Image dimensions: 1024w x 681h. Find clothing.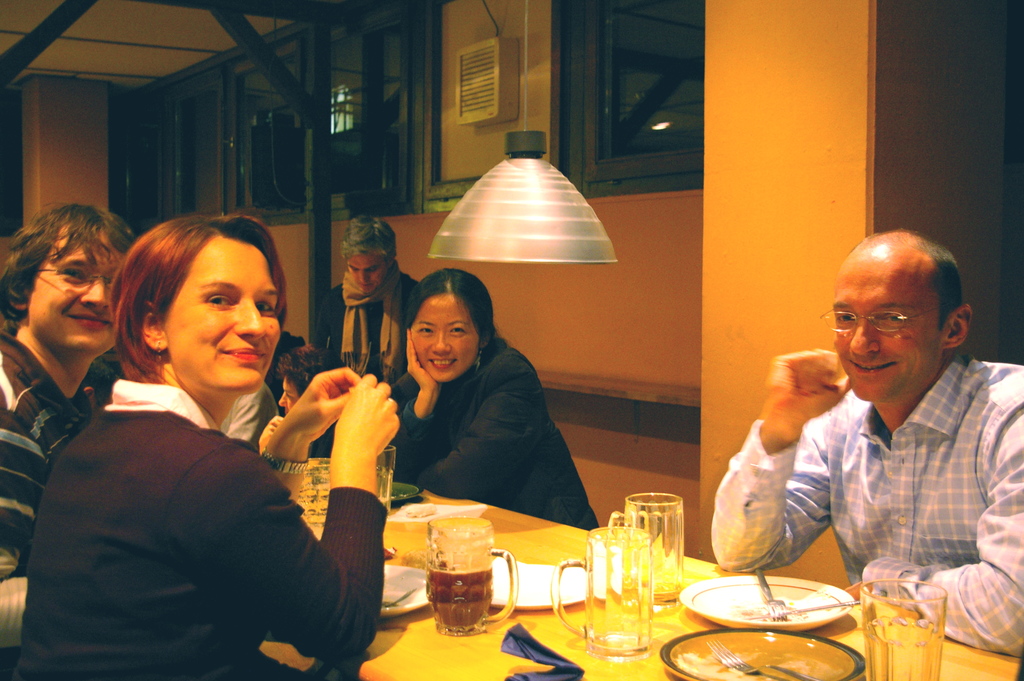
[390, 327, 603, 529].
